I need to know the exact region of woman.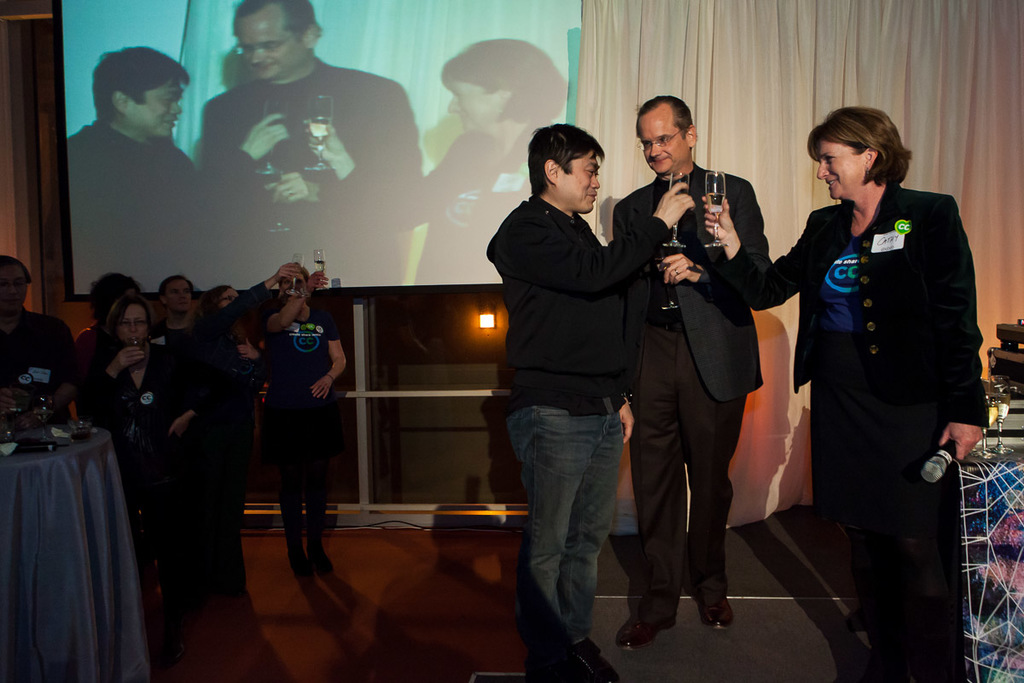
Region: bbox=[55, 294, 209, 669].
